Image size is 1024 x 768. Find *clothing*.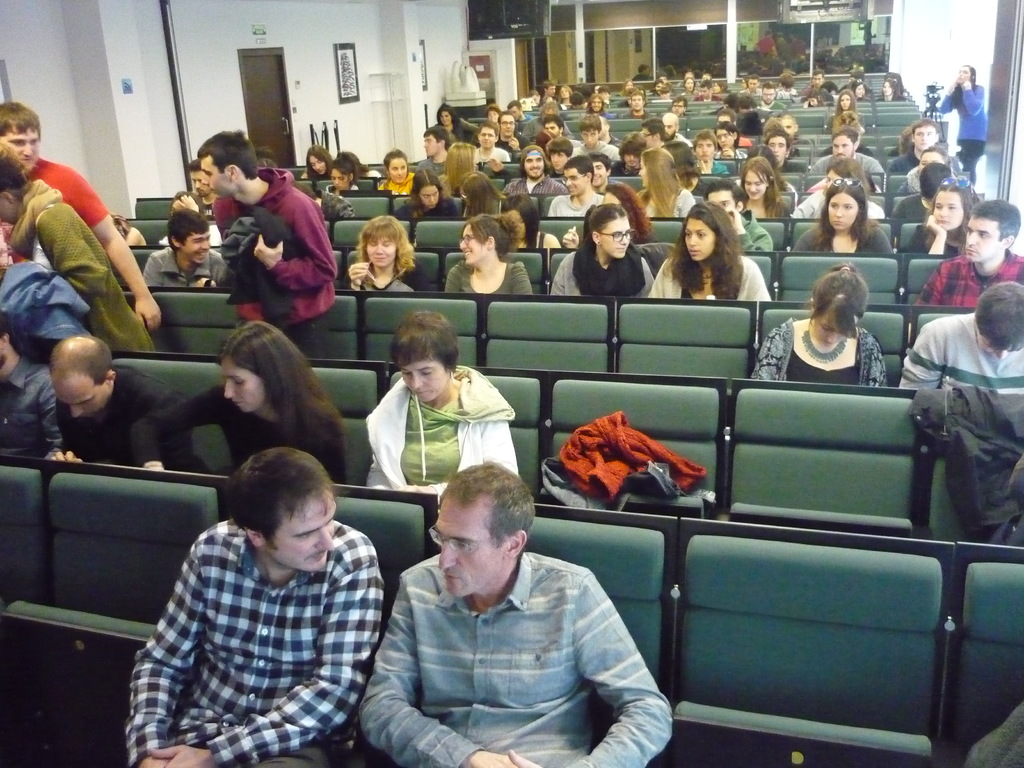
<region>905, 314, 1023, 389</region>.
